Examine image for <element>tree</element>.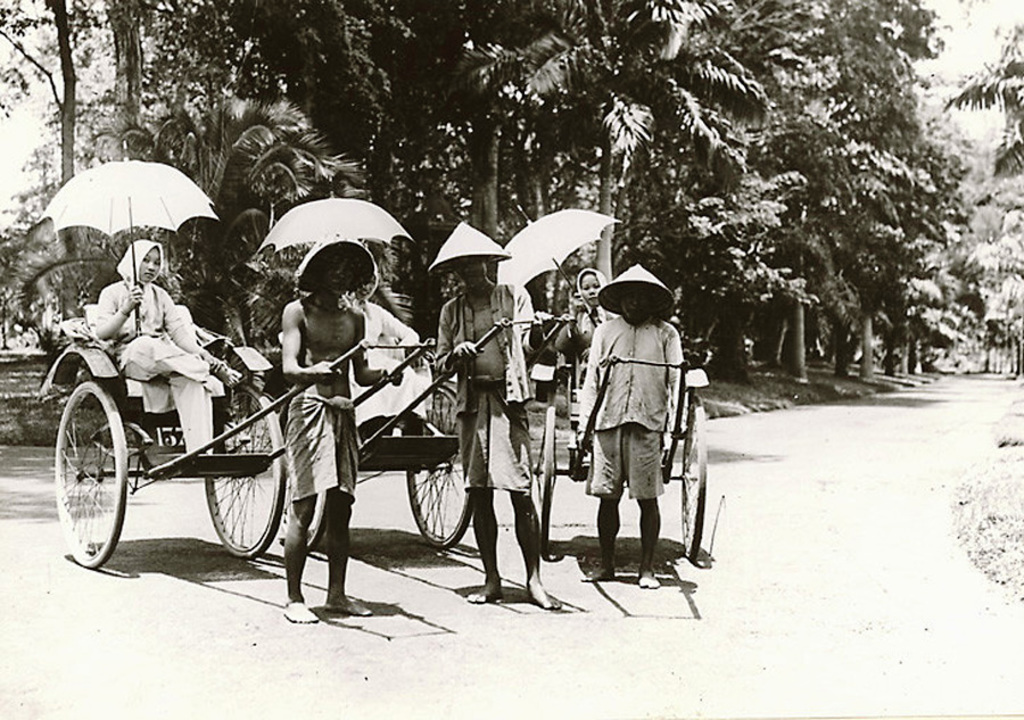
Examination result: box=[251, 0, 414, 215].
